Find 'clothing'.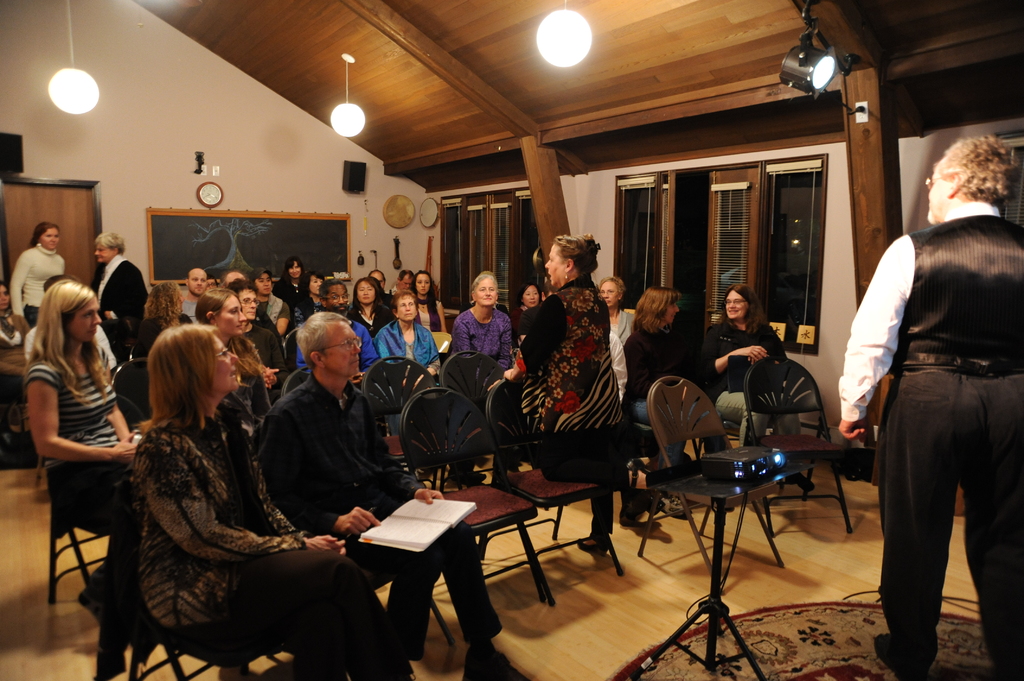
[x1=511, y1=301, x2=528, y2=323].
